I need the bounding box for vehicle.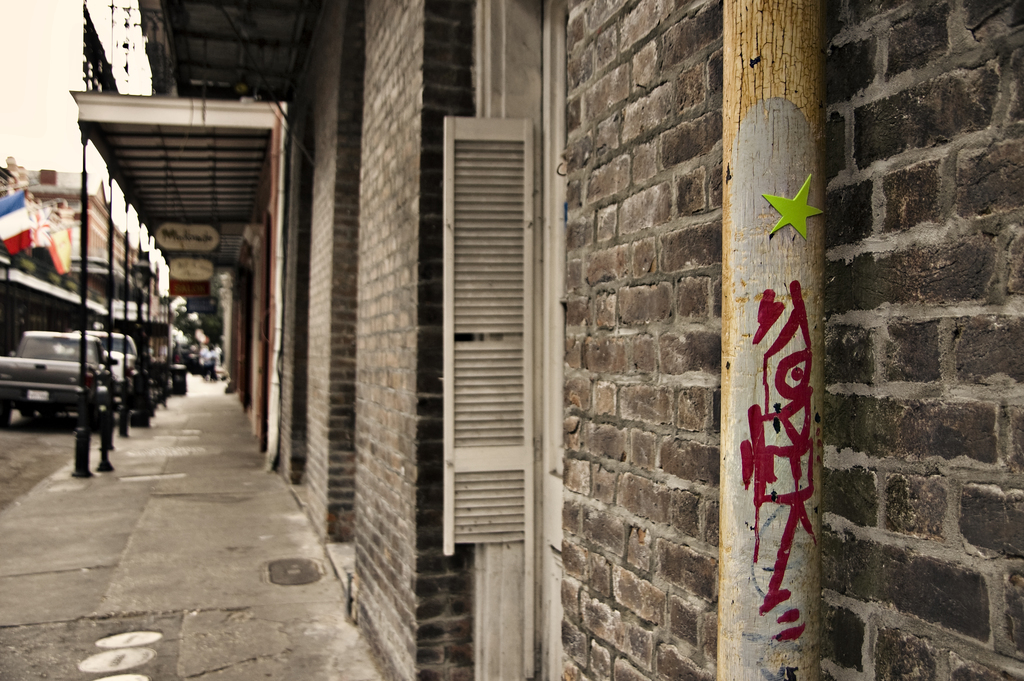
Here it is: box(0, 312, 118, 430).
